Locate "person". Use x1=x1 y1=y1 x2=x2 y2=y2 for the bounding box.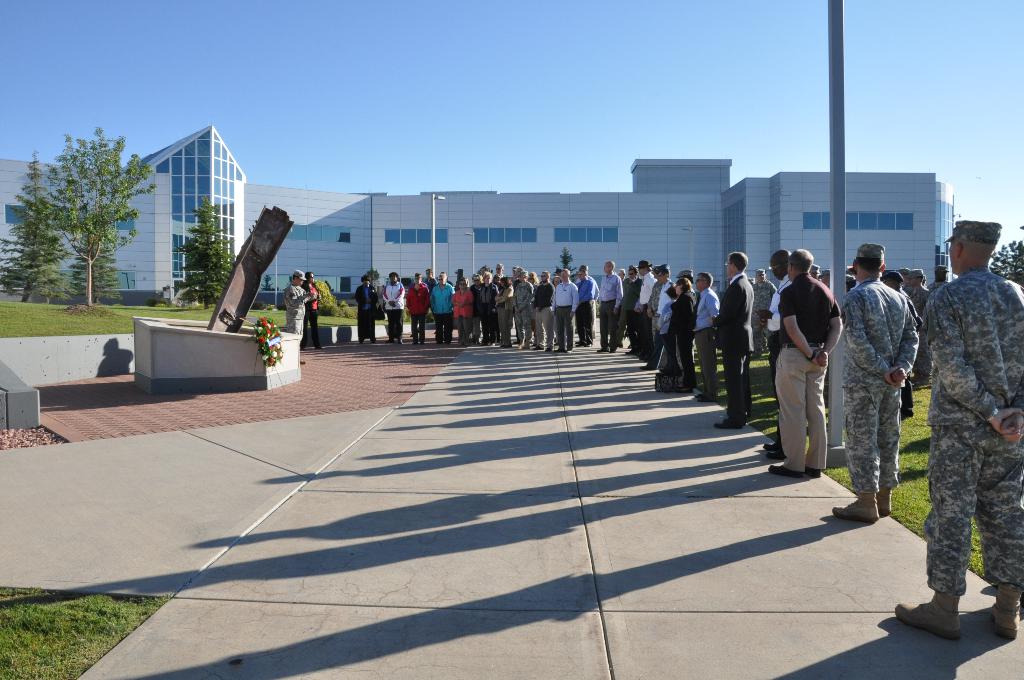
x1=713 y1=251 x2=753 y2=430.
